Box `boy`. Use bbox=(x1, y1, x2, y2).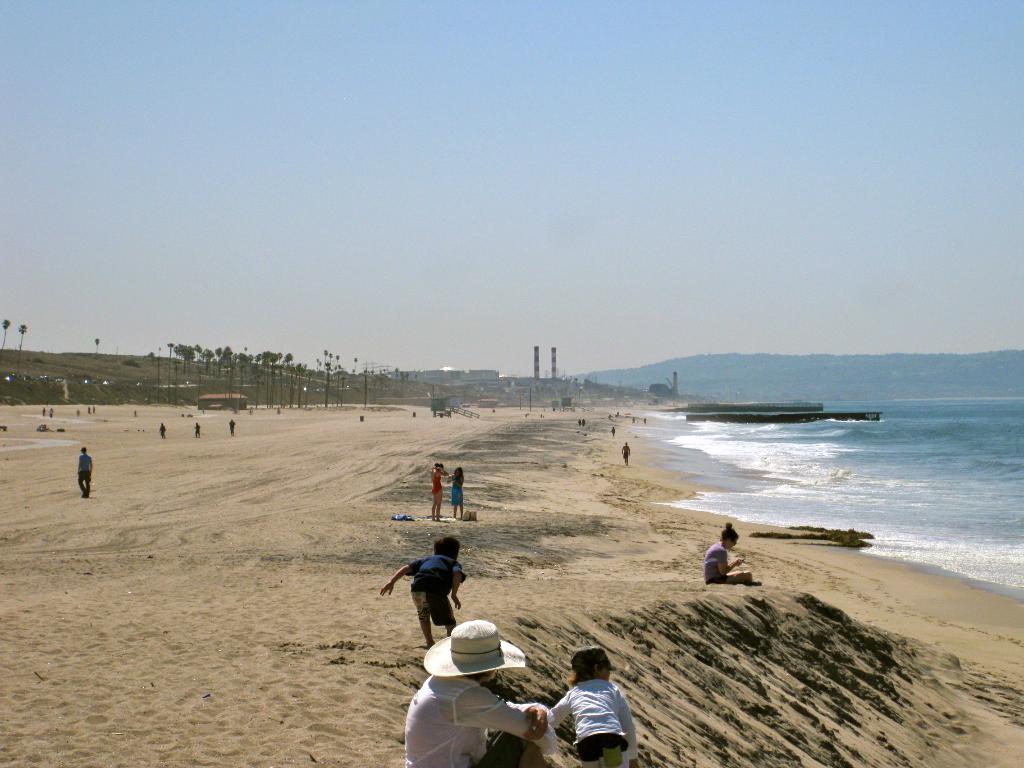
bbox=(381, 536, 467, 646).
